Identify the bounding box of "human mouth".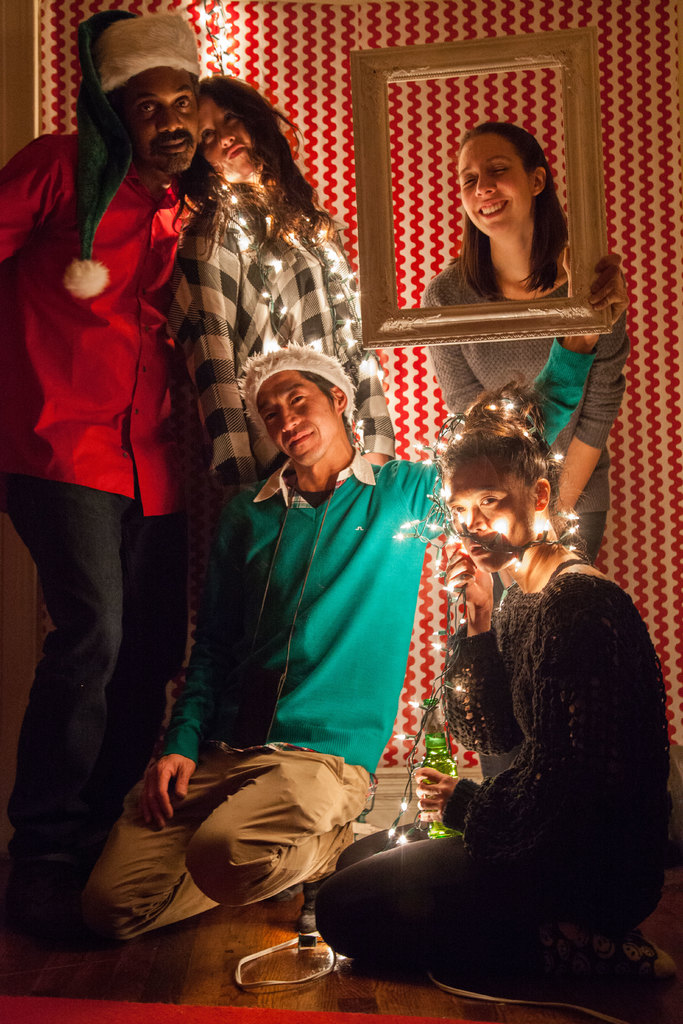
locate(476, 196, 511, 218).
